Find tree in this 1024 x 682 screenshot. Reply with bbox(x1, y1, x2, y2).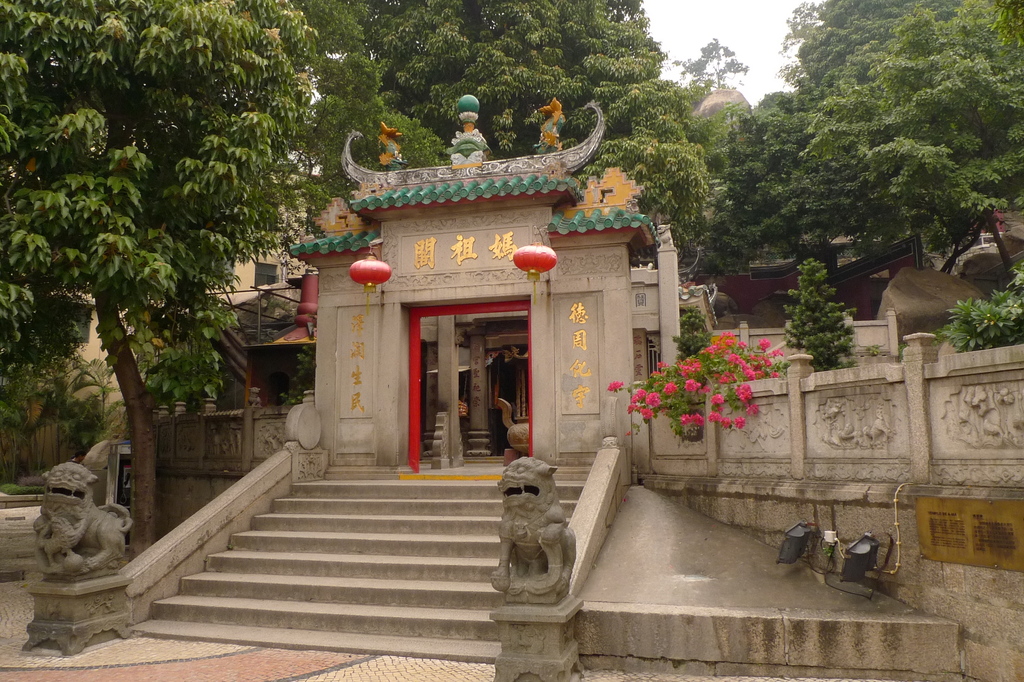
bbox(22, 9, 312, 538).
